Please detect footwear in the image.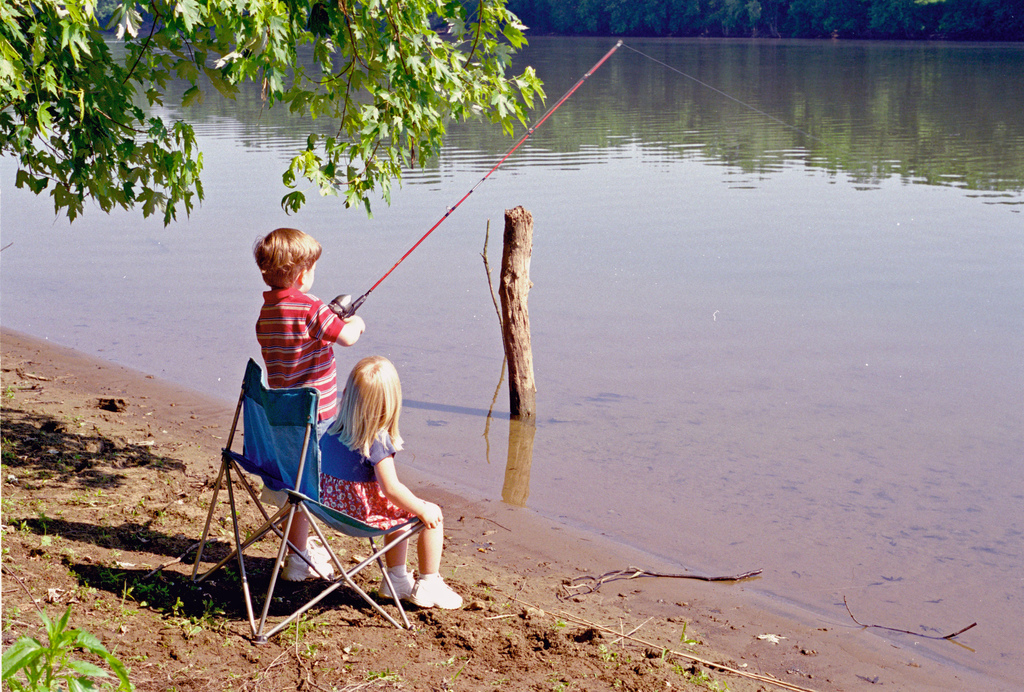
bbox=(278, 550, 335, 586).
